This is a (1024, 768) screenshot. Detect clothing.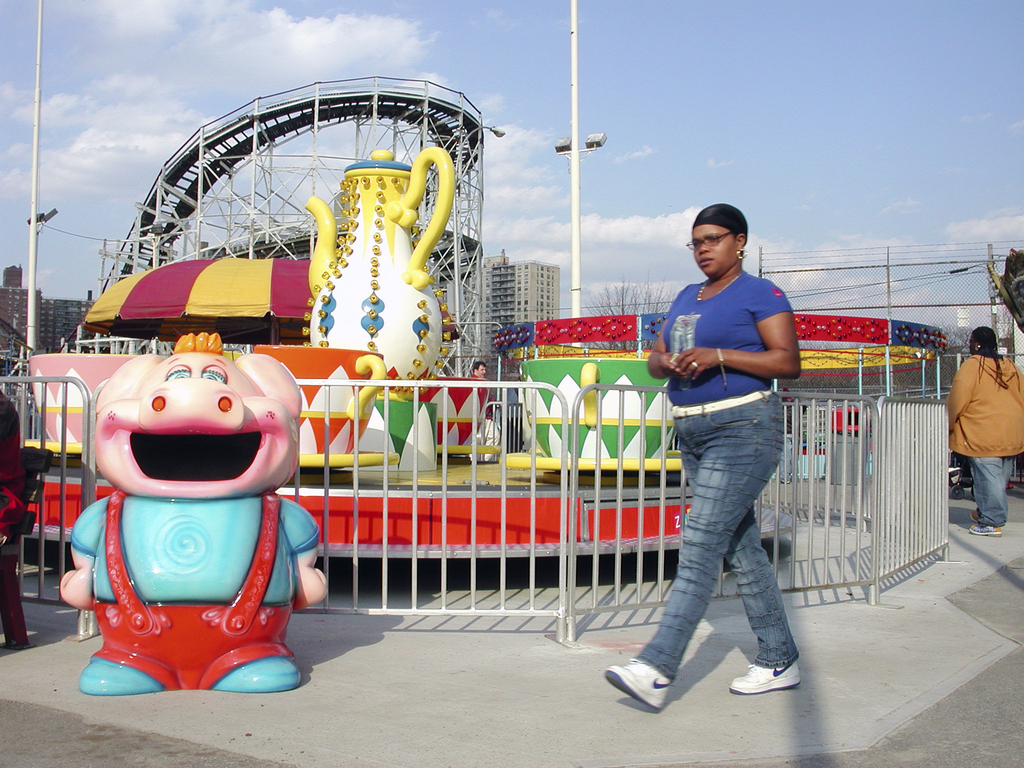
(x1=947, y1=352, x2=1023, y2=525).
